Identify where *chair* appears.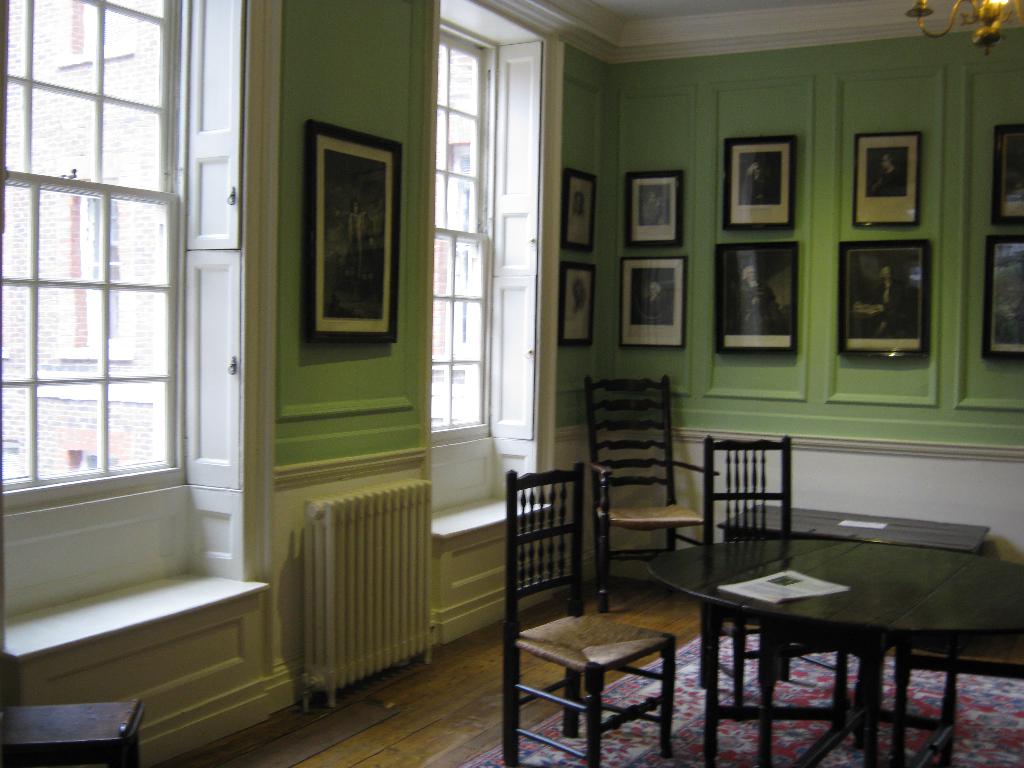
Appears at locate(500, 472, 724, 751).
